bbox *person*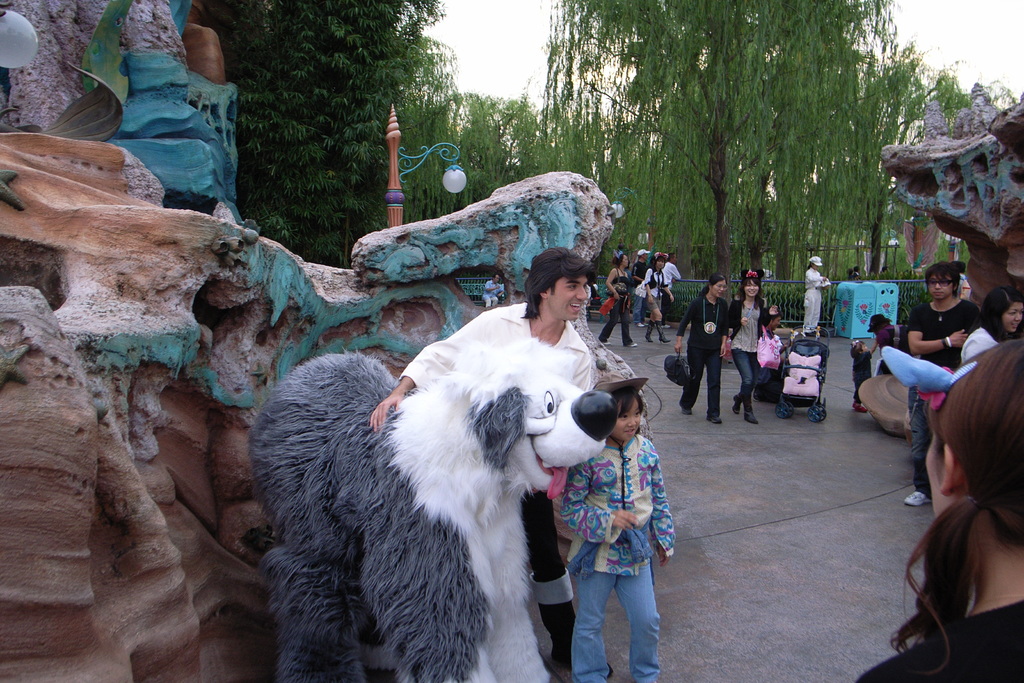
[480,273,501,311]
